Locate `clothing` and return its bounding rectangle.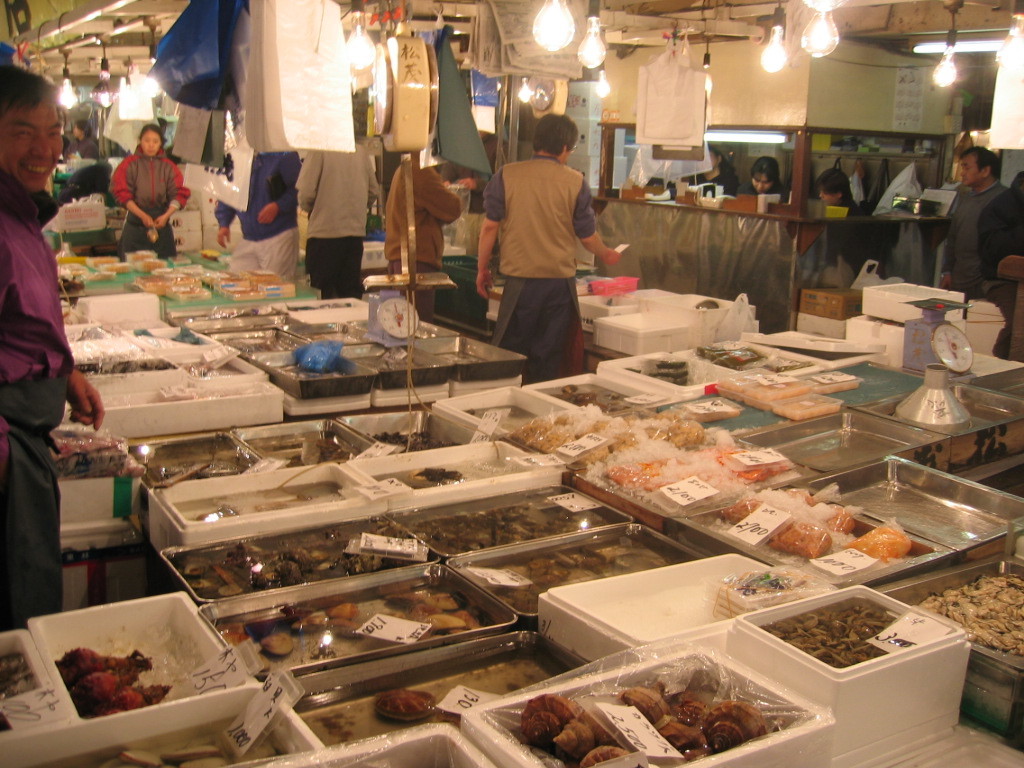
(985, 175, 1023, 280).
